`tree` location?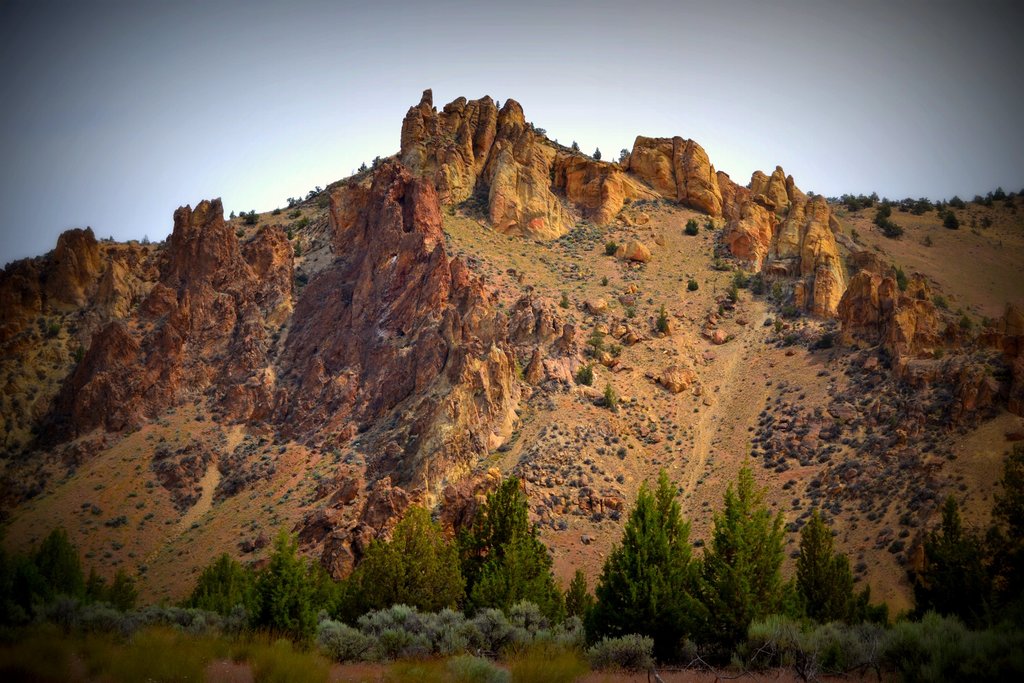
x1=580 y1=629 x2=658 y2=673
